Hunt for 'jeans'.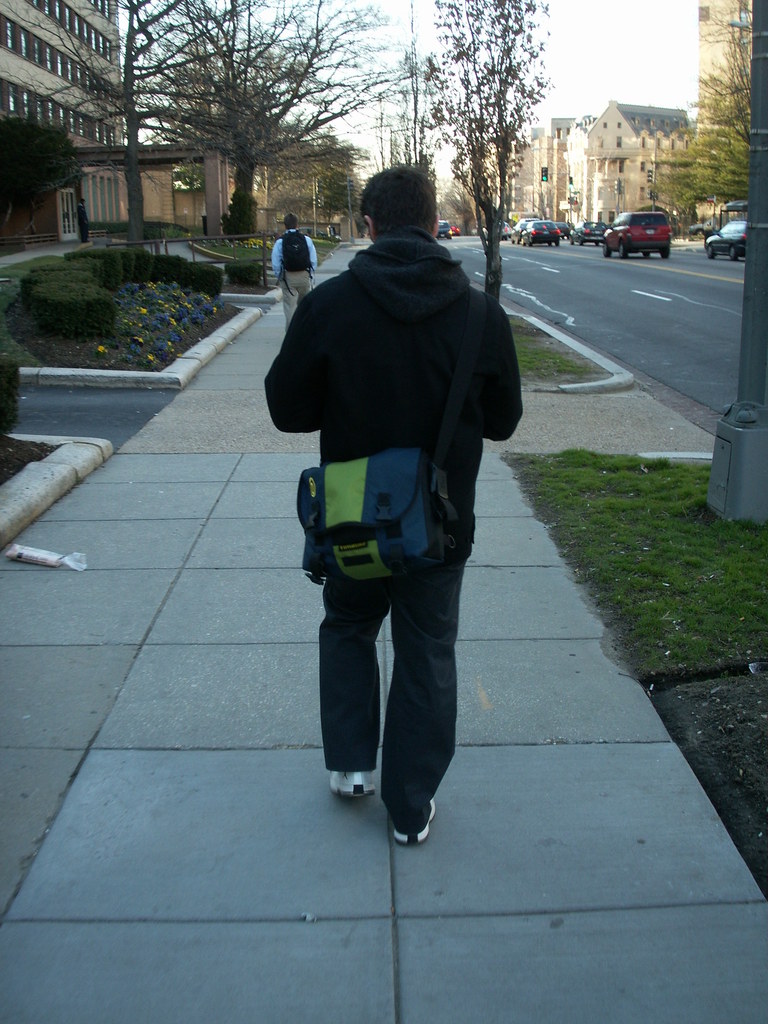
Hunted down at (317, 545, 479, 822).
